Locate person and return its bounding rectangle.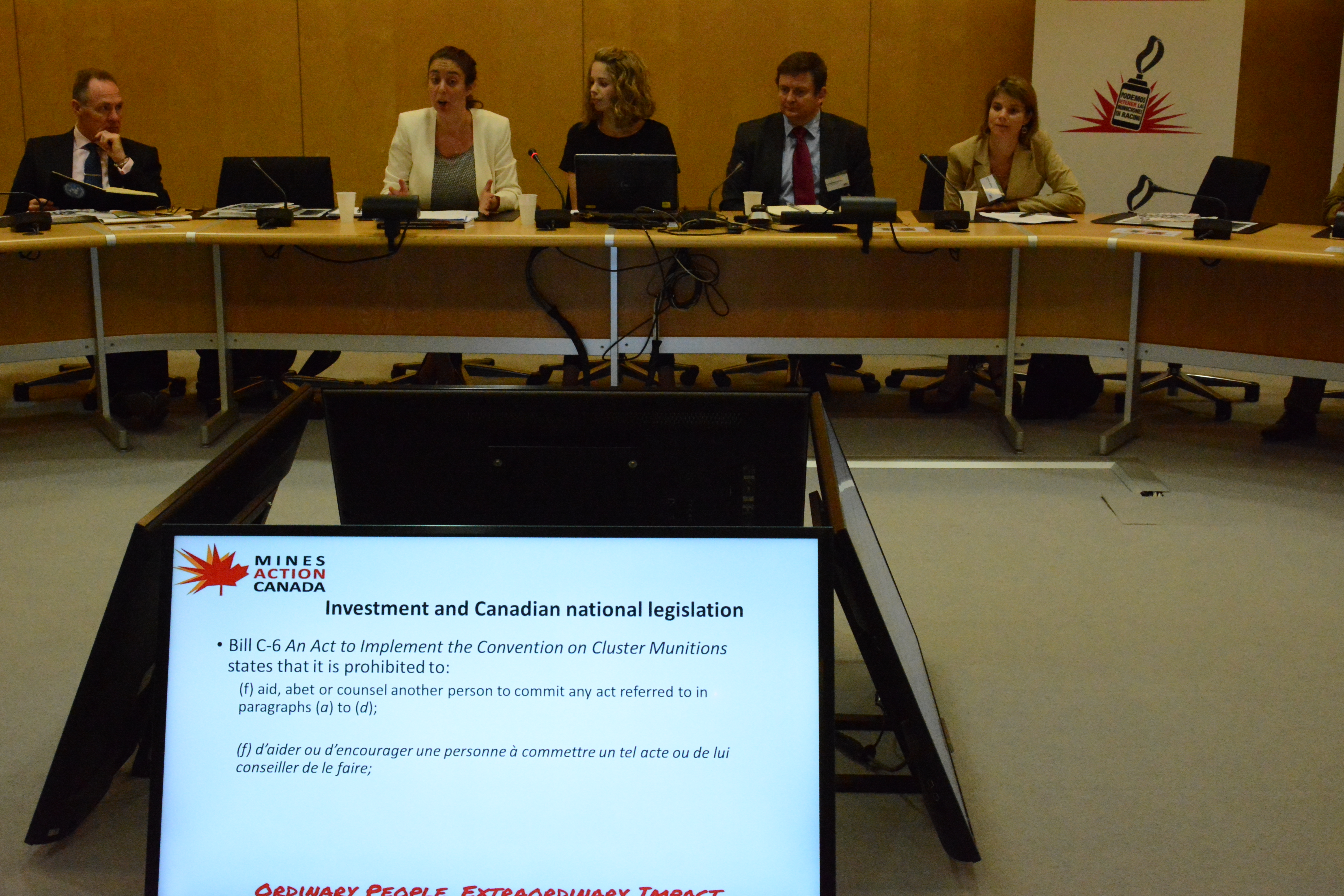
162, 9, 196, 89.
